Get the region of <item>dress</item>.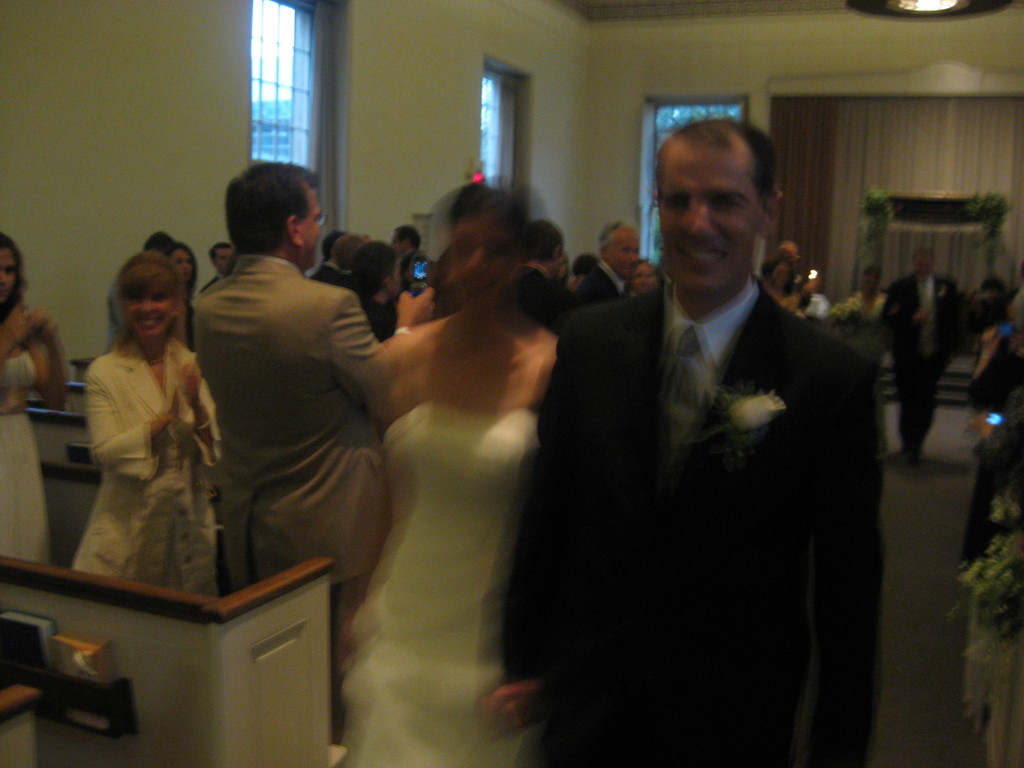
[left=0, top=348, right=52, bottom=569].
